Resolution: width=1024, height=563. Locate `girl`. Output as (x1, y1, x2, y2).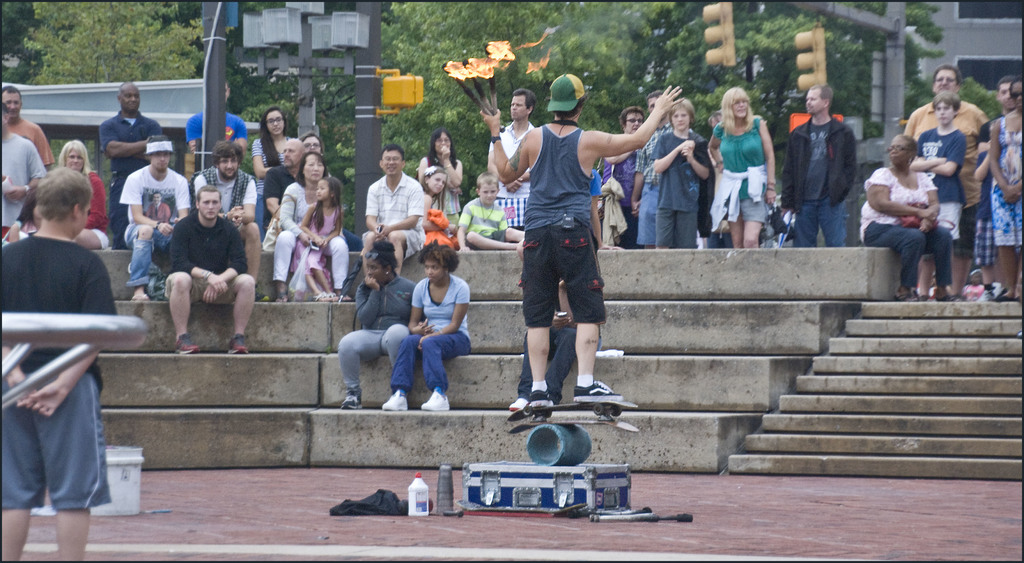
(987, 76, 1023, 300).
